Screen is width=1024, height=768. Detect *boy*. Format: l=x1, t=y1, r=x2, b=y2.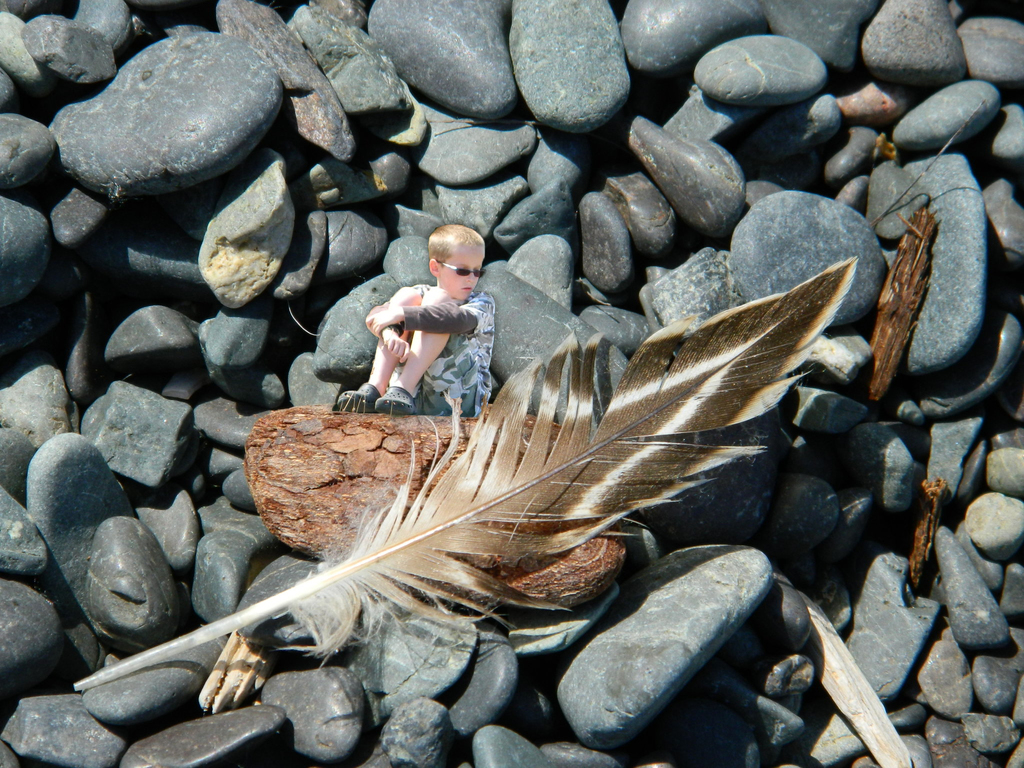
l=348, t=222, r=515, b=420.
